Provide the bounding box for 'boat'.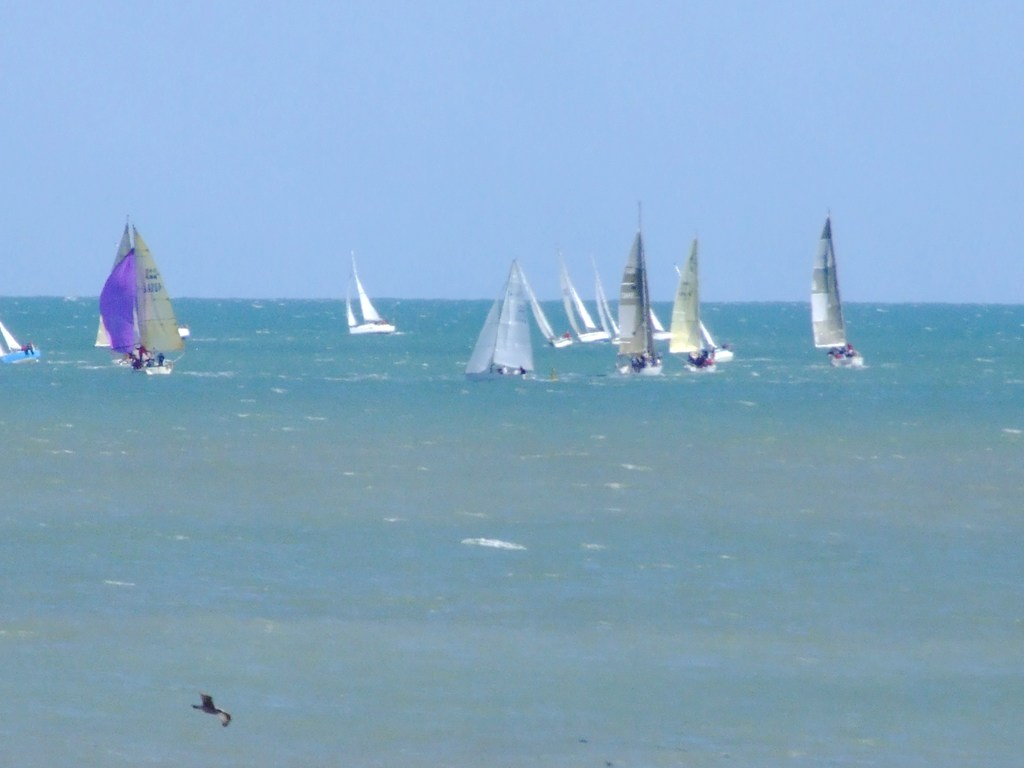
bbox=(668, 232, 715, 378).
